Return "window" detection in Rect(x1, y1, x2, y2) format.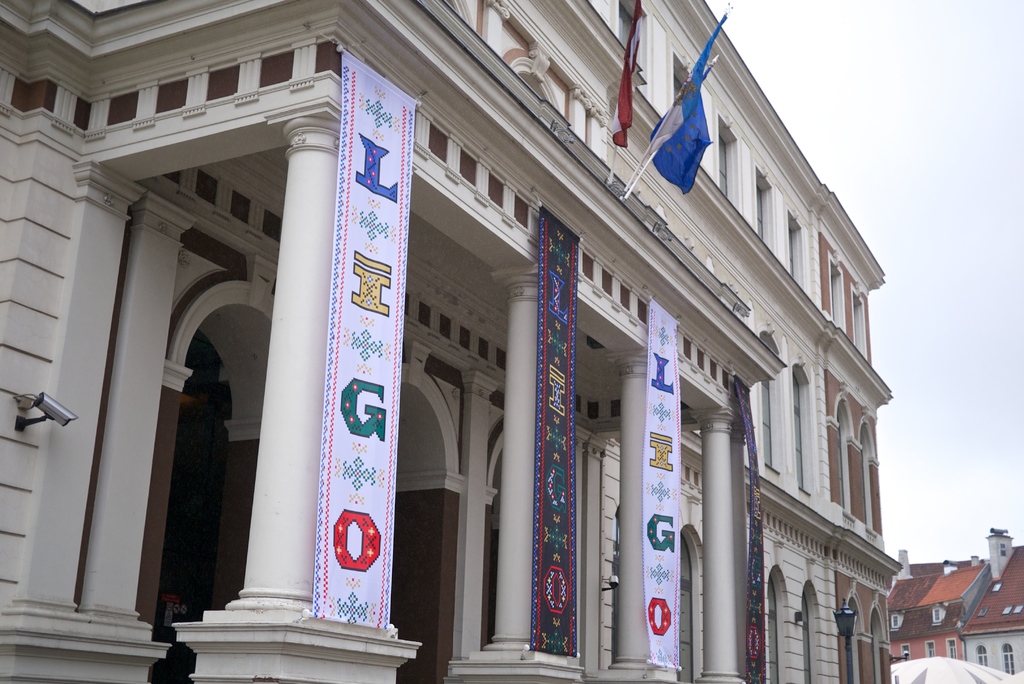
Rect(760, 361, 780, 477).
